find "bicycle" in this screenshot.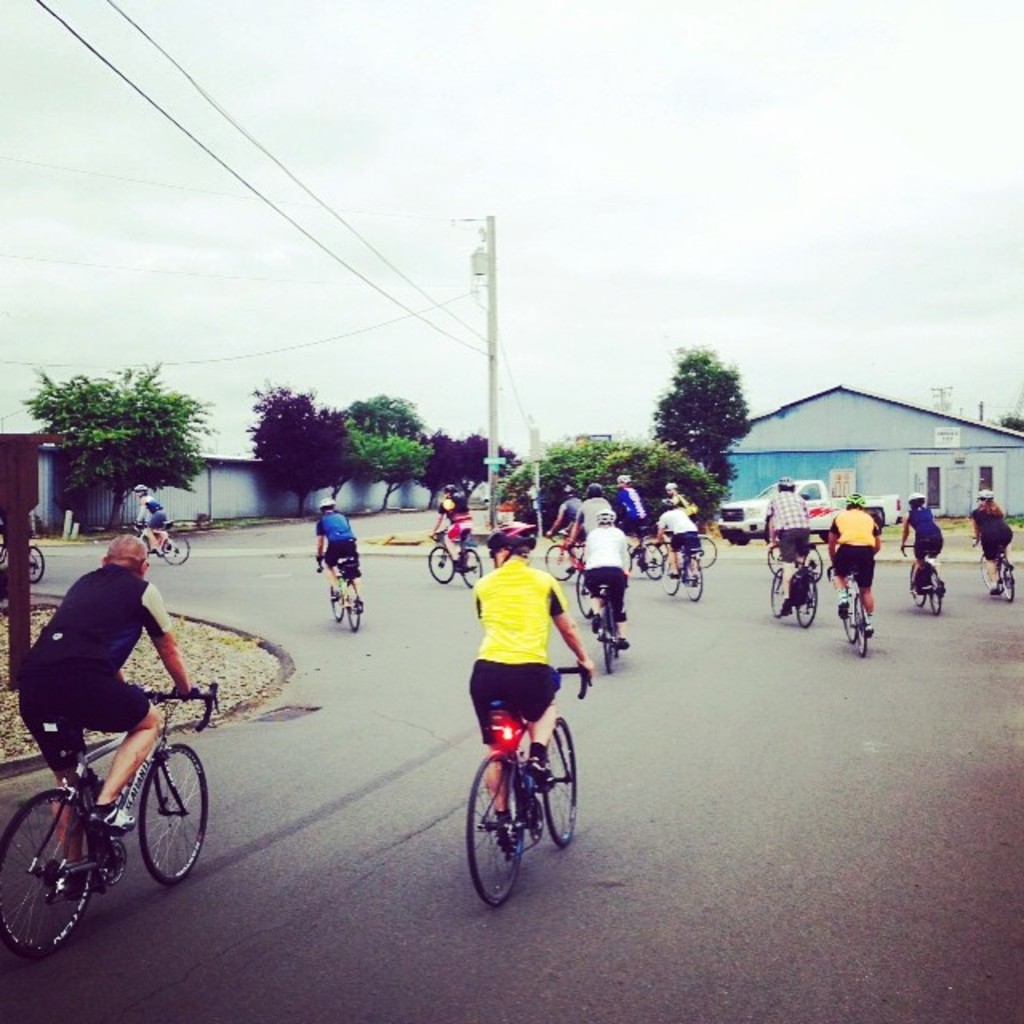
The bounding box for "bicycle" is region(546, 539, 571, 589).
